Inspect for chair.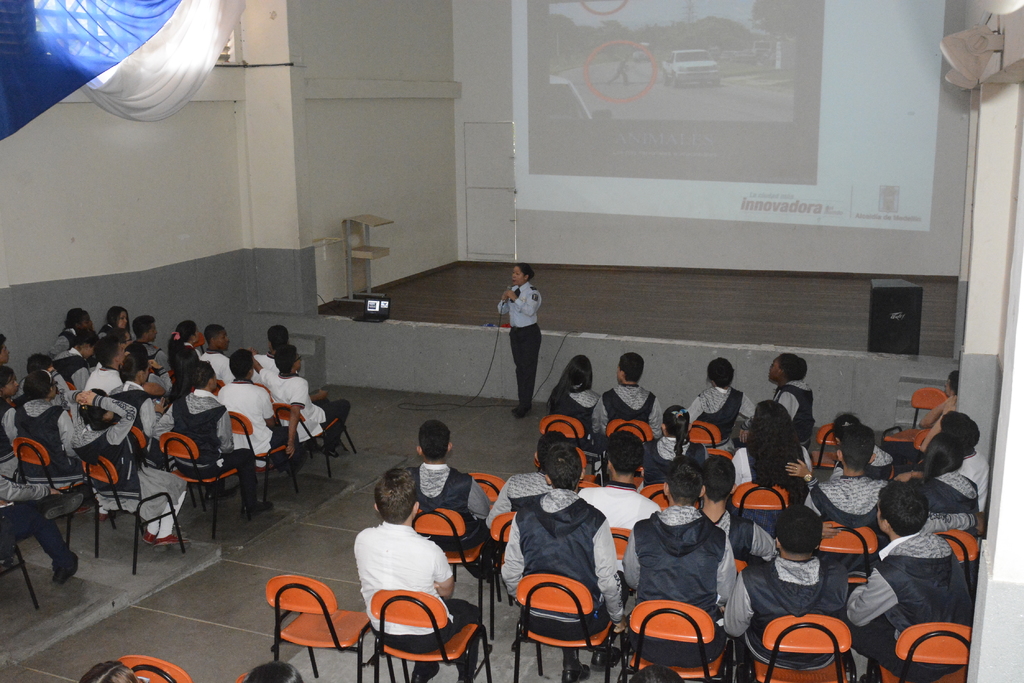
Inspection: {"left": 116, "top": 654, "right": 199, "bottom": 682}.
